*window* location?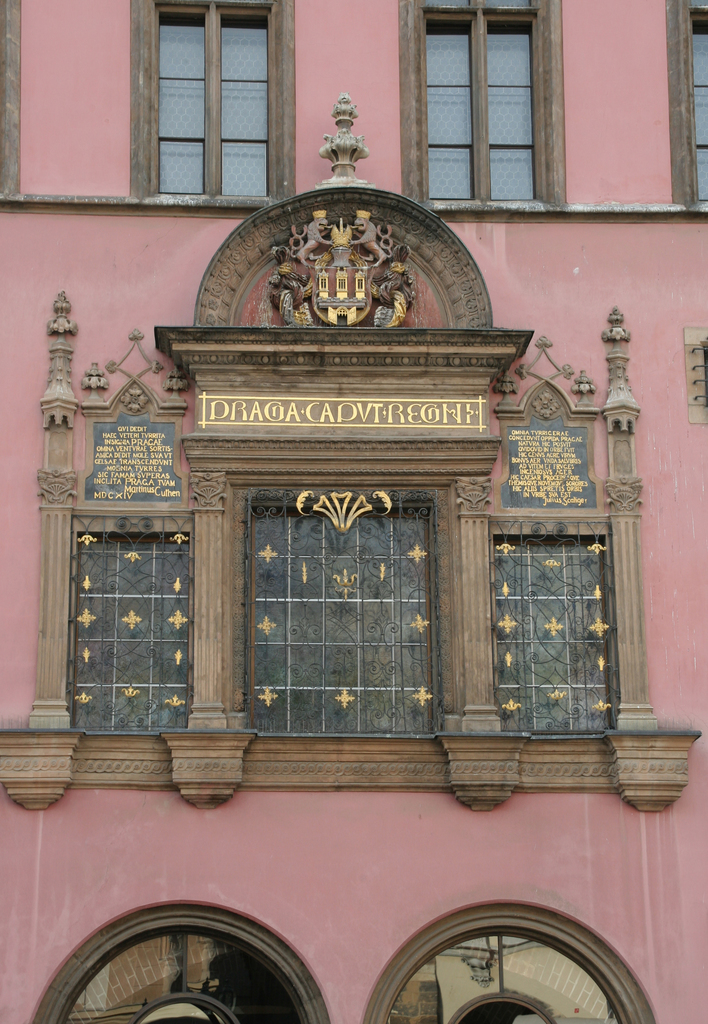
136:0:290:198
